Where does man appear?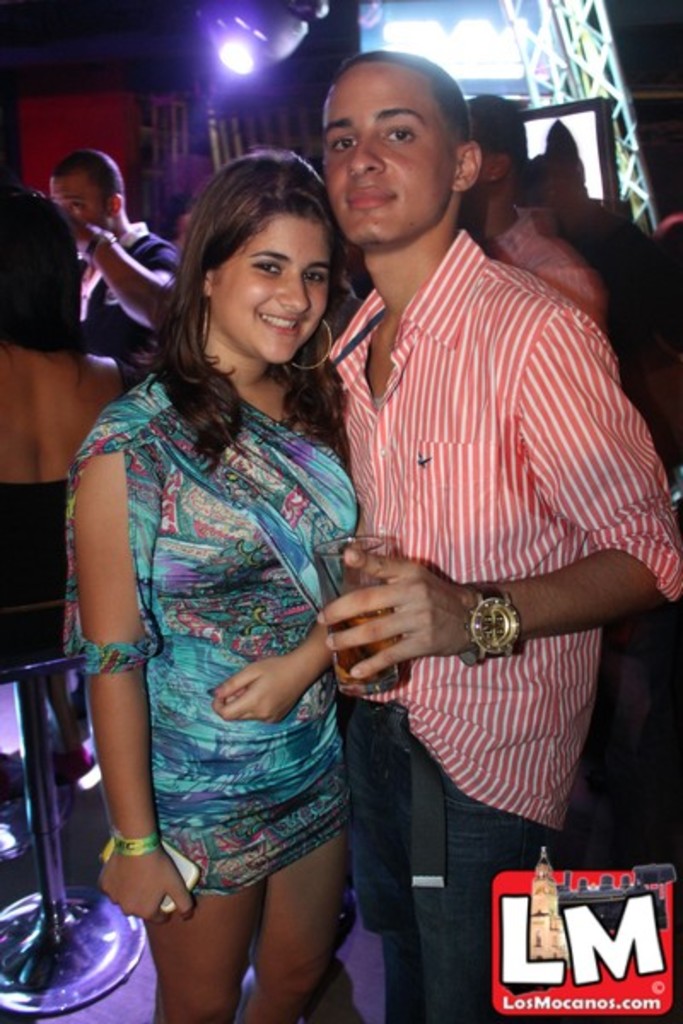
Appears at crop(452, 99, 591, 343).
